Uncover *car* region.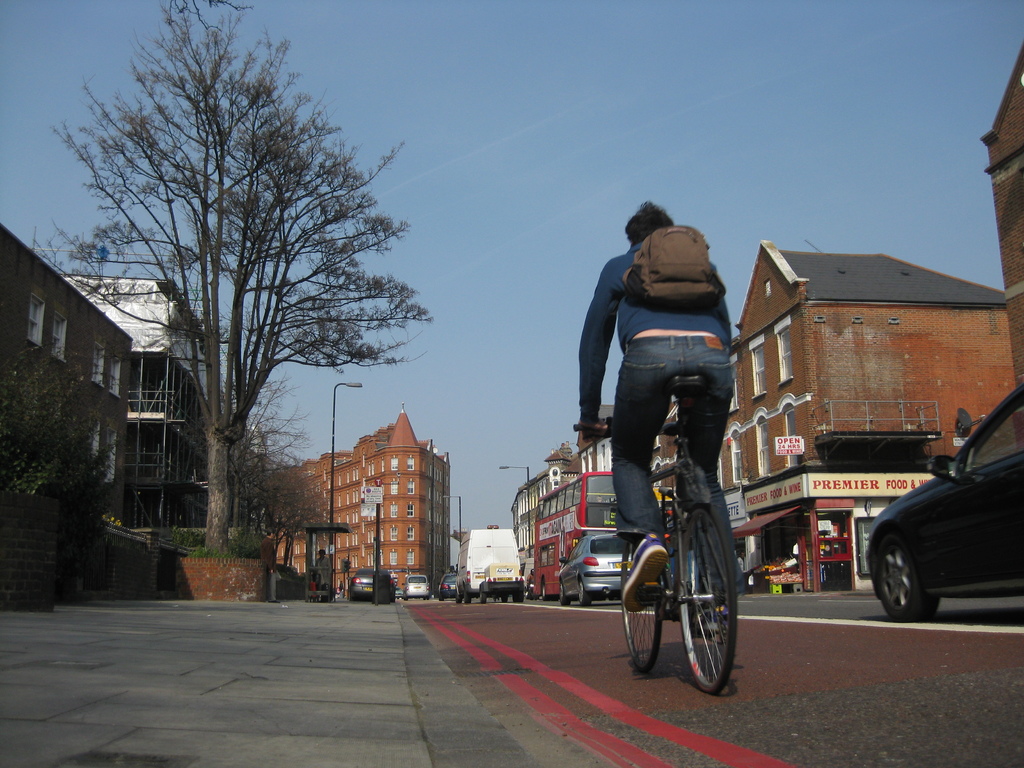
Uncovered: left=402, top=574, right=431, bottom=600.
